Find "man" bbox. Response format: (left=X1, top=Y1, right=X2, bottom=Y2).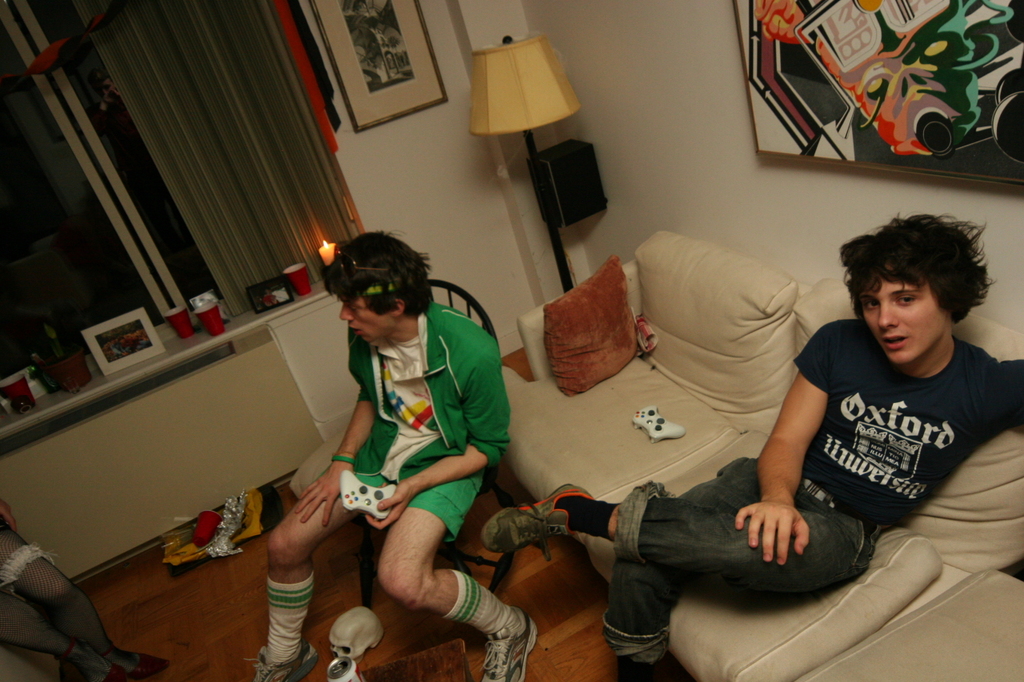
(left=261, top=226, right=529, bottom=665).
